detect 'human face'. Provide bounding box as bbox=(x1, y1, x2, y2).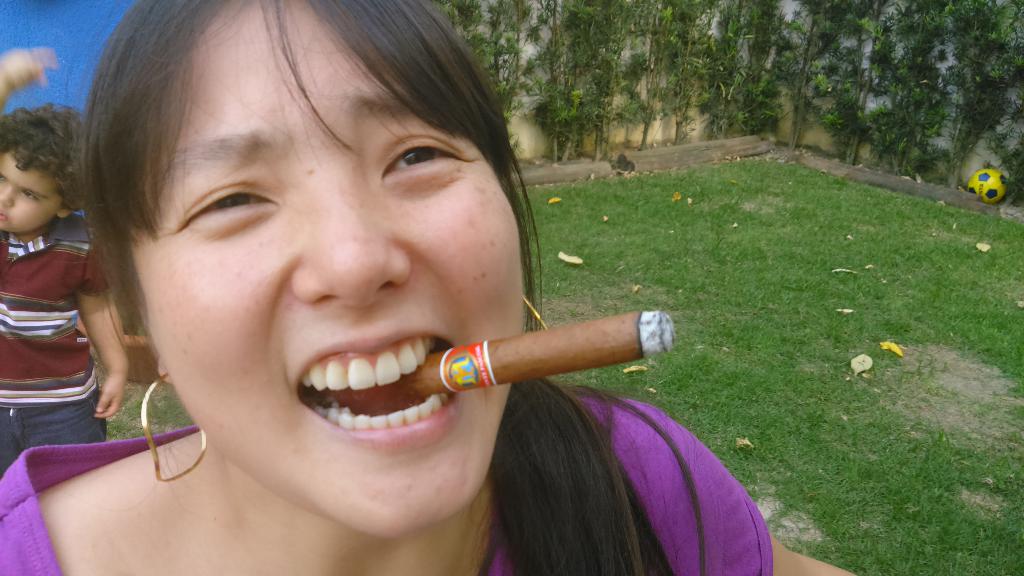
bbox=(0, 154, 61, 231).
